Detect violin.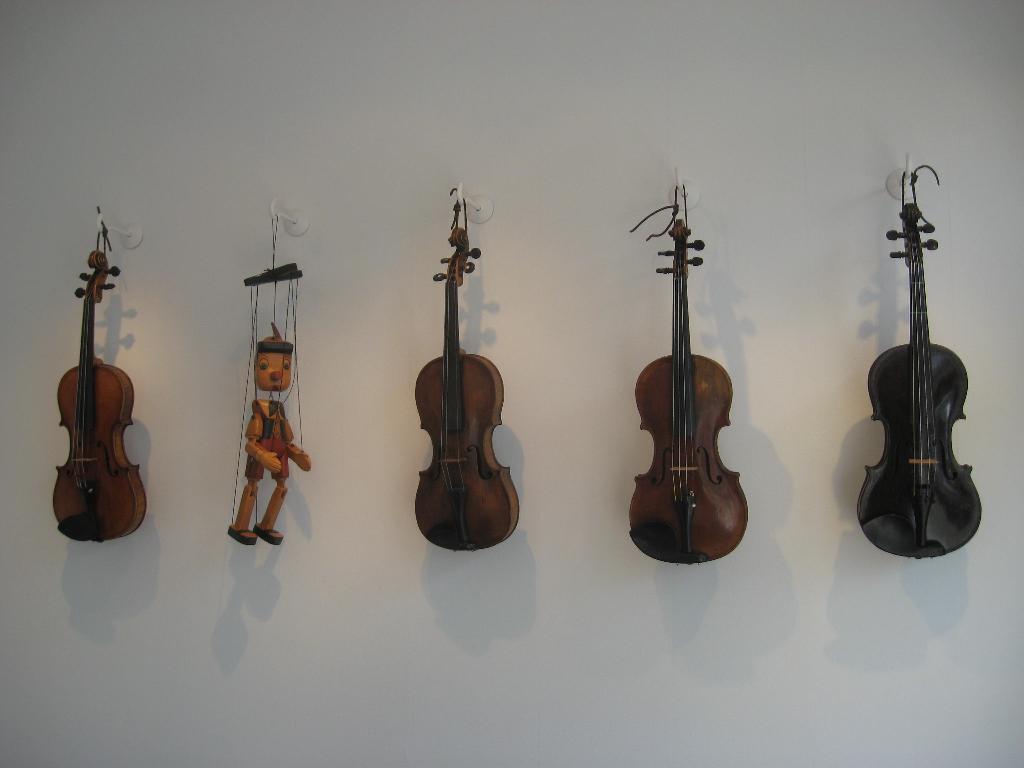
Detected at bbox(856, 202, 988, 561).
